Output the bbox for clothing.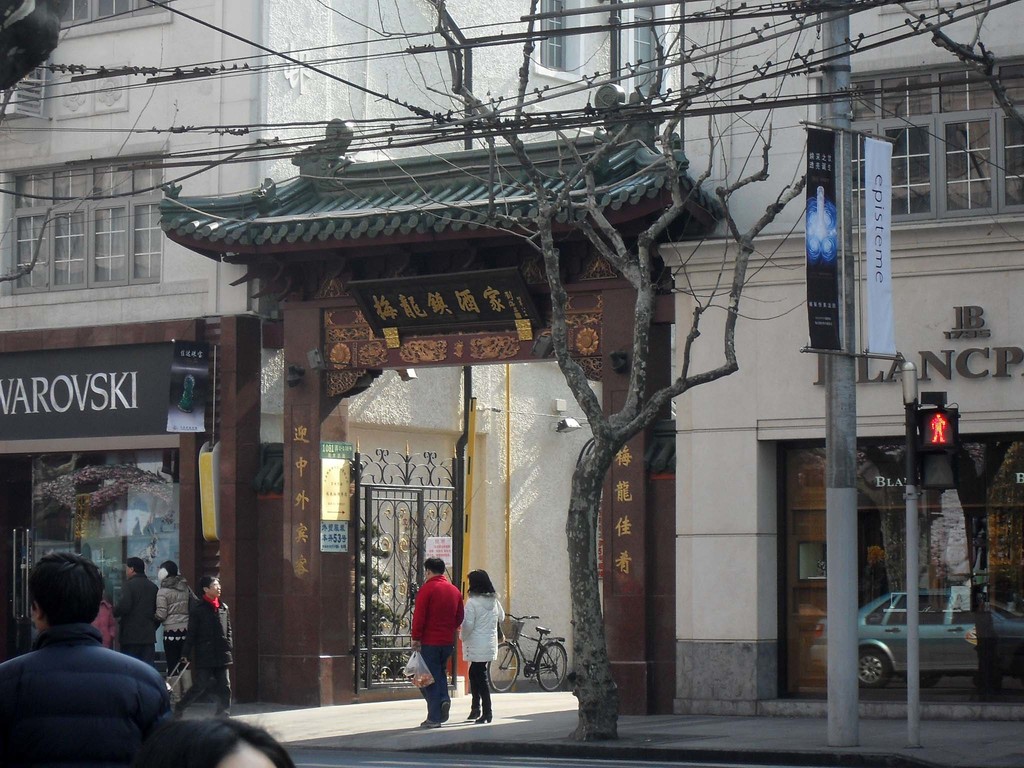
box=[92, 598, 115, 650].
